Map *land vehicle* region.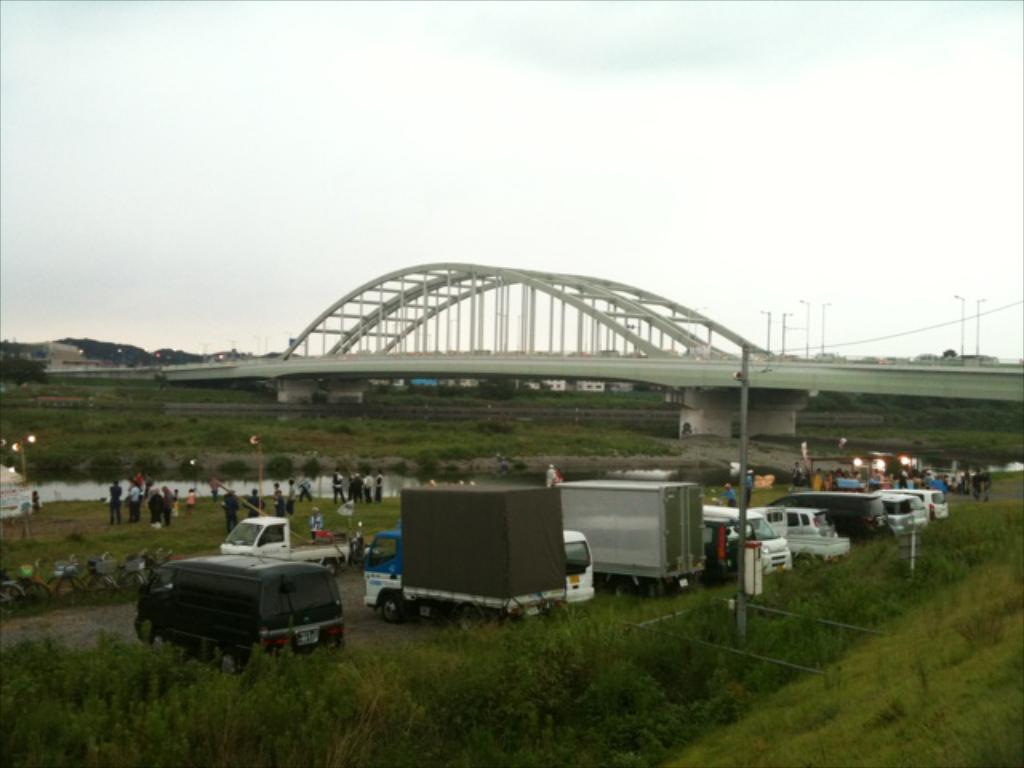
Mapped to detection(557, 478, 704, 584).
